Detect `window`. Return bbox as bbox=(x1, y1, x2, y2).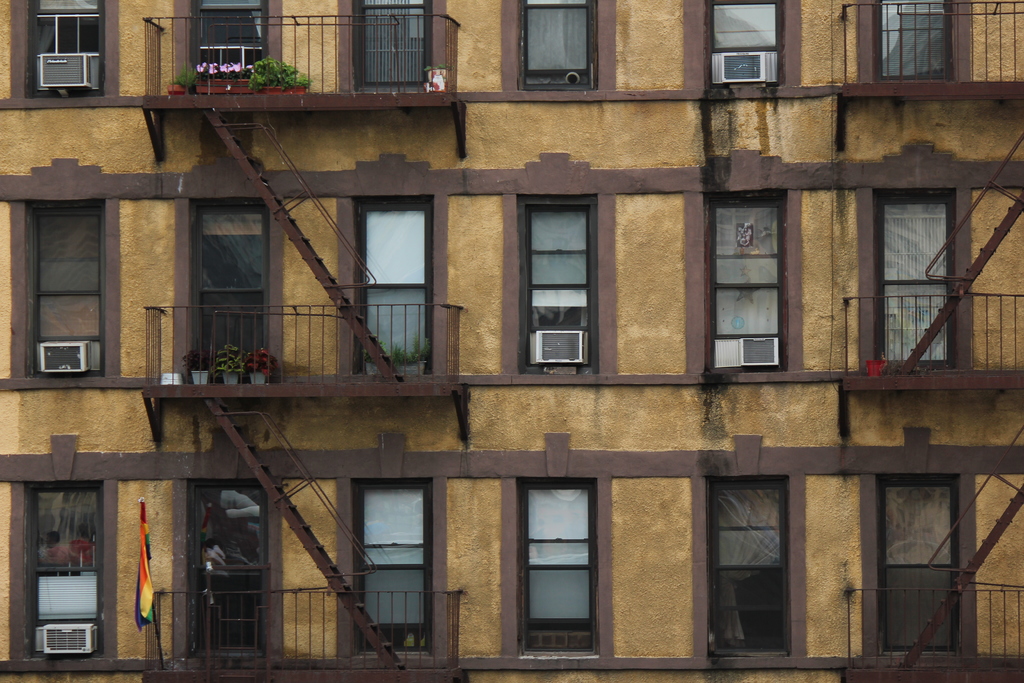
bbox=(710, 204, 787, 370).
